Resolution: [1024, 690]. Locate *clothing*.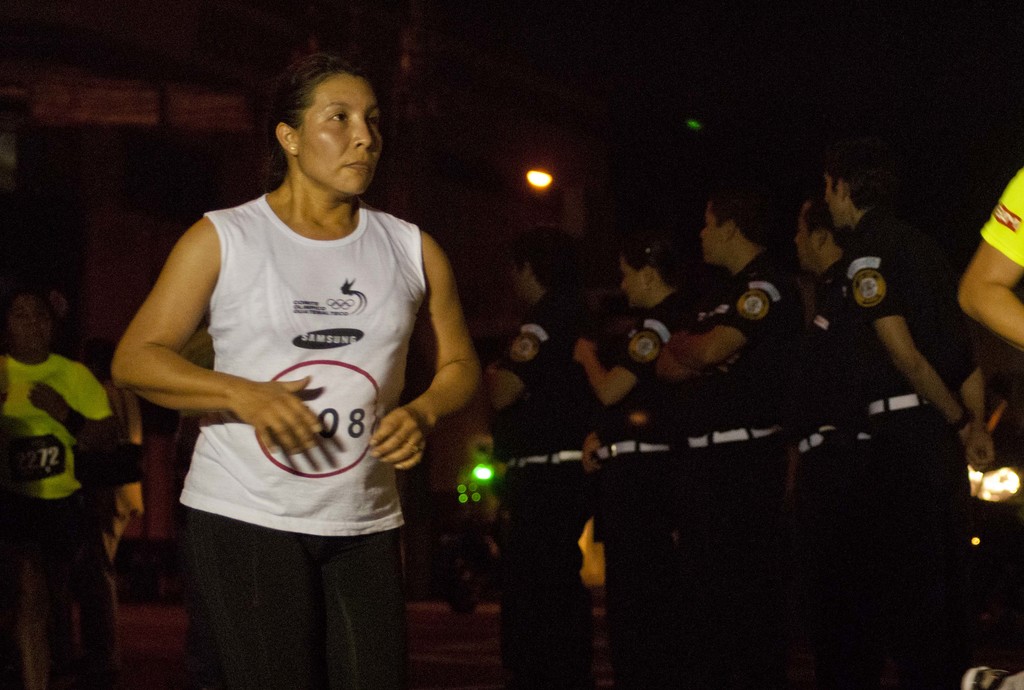
region(180, 193, 427, 534).
